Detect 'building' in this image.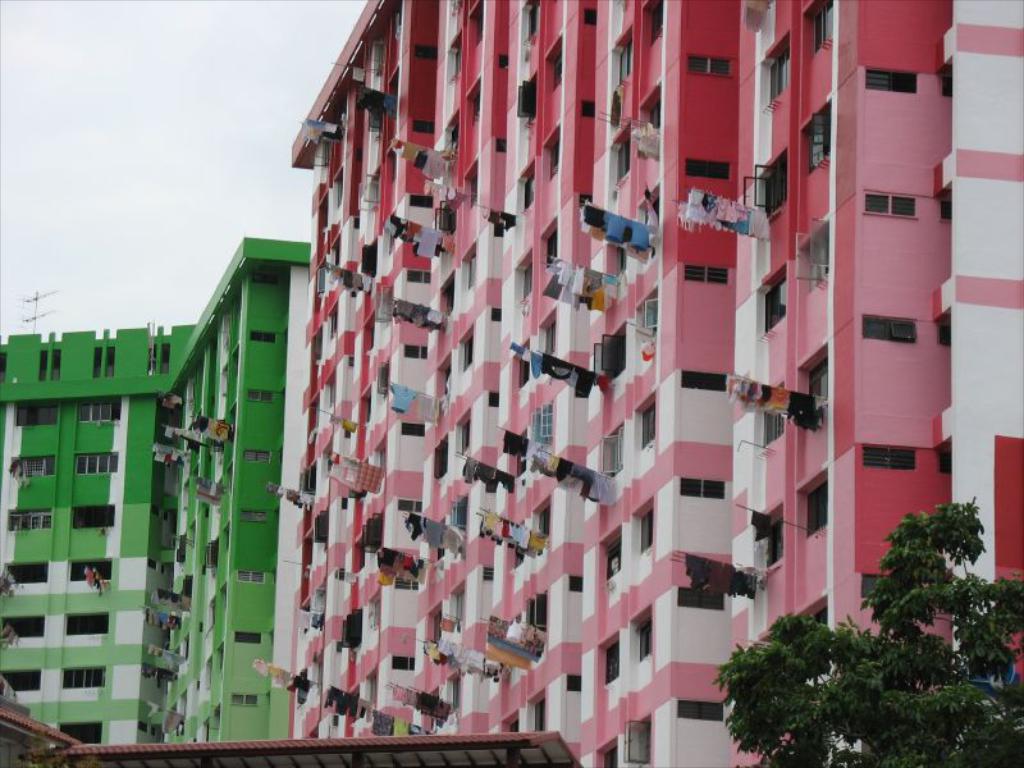
Detection: Rect(287, 0, 1023, 767).
